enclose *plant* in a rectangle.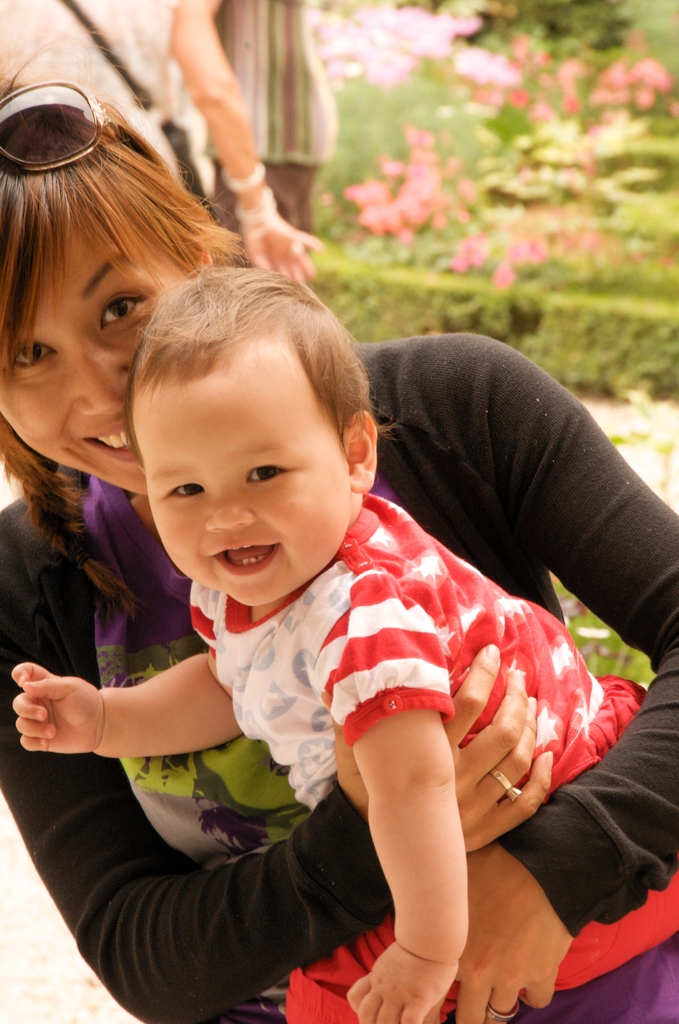
BBox(298, 0, 678, 398).
